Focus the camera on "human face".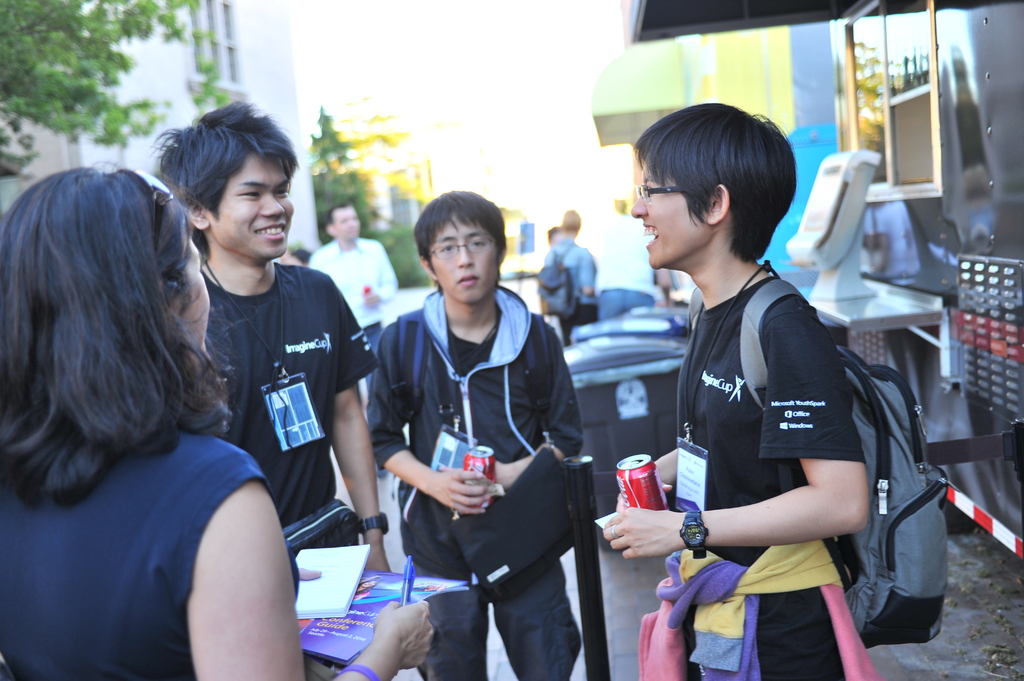
Focus region: 279,251,312,266.
